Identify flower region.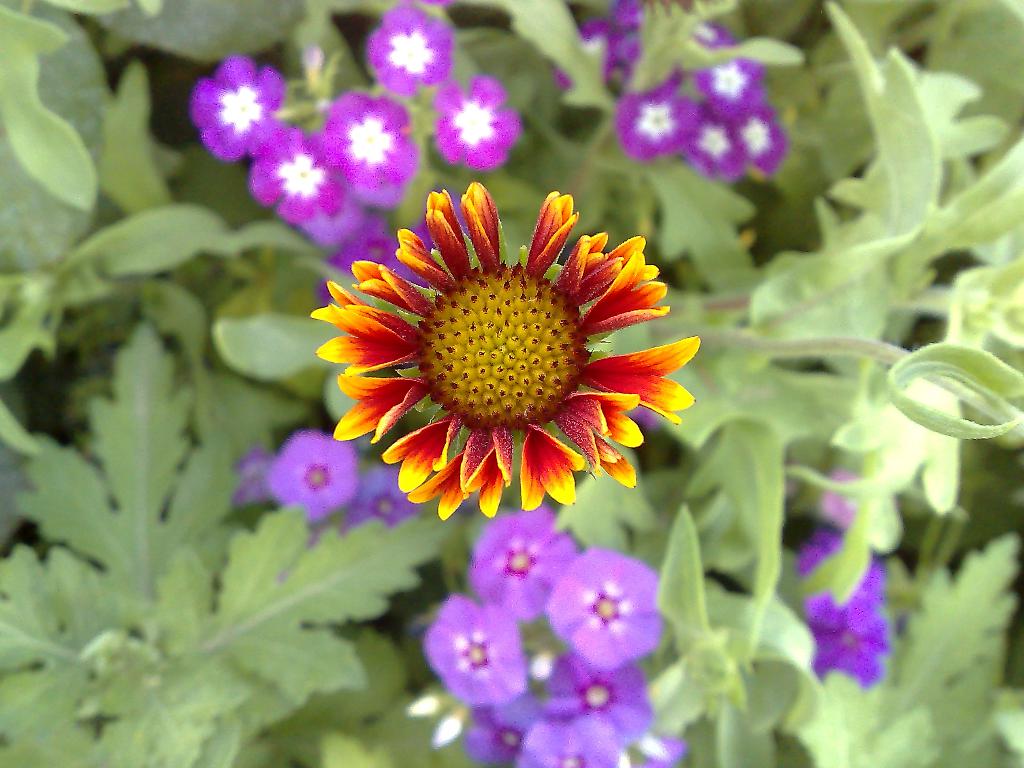
Region: bbox=(264, 430, 356, 517).
